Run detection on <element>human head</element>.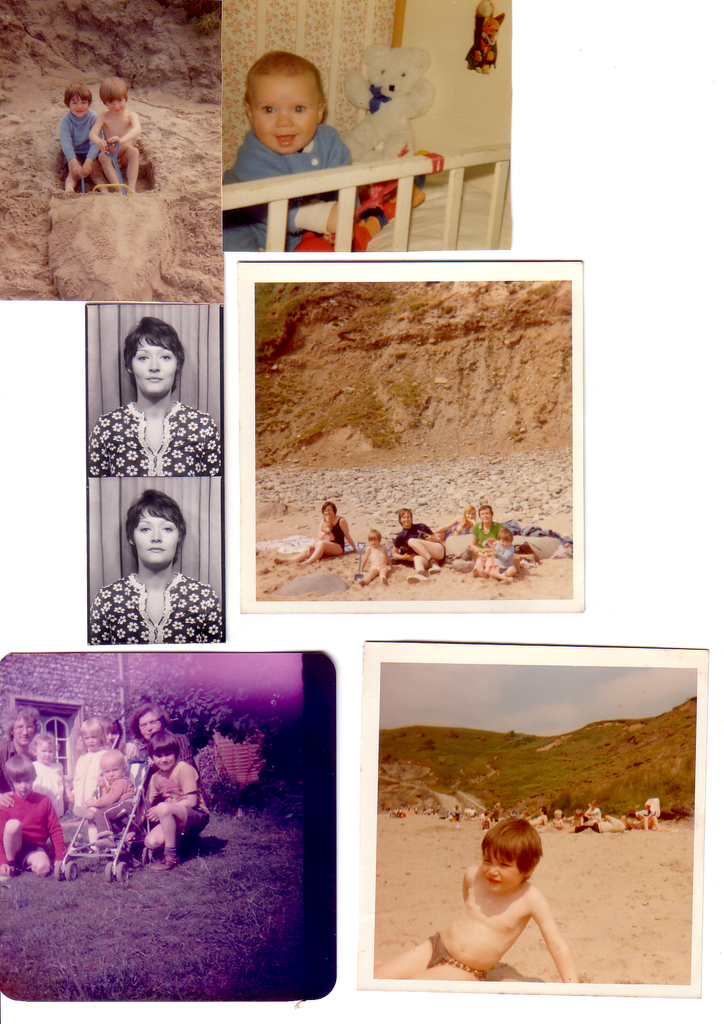
Result: locate(398, 507, 410, 528).
